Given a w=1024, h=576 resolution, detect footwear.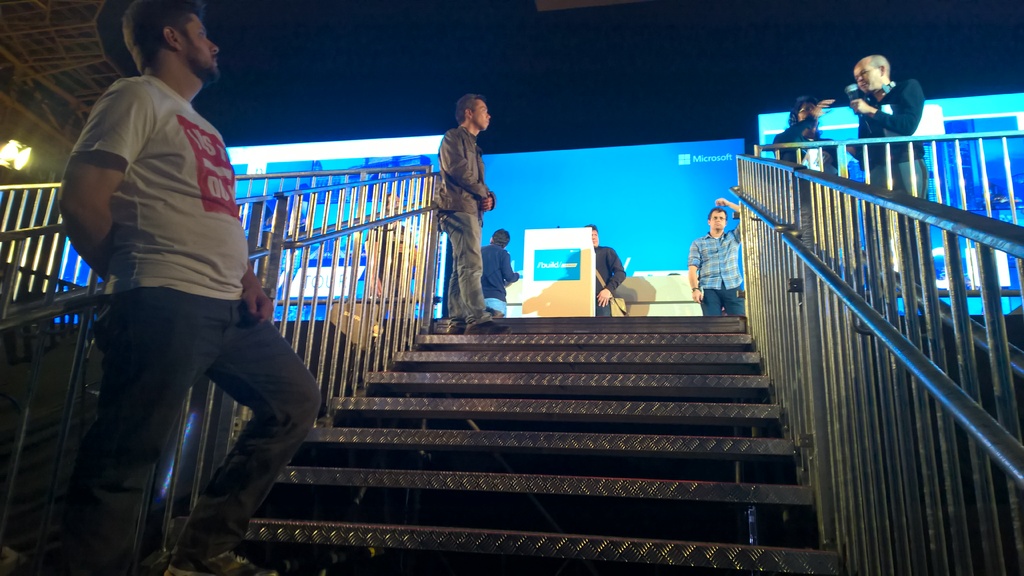
(left=167, top=554, right=274, bottom=575).
